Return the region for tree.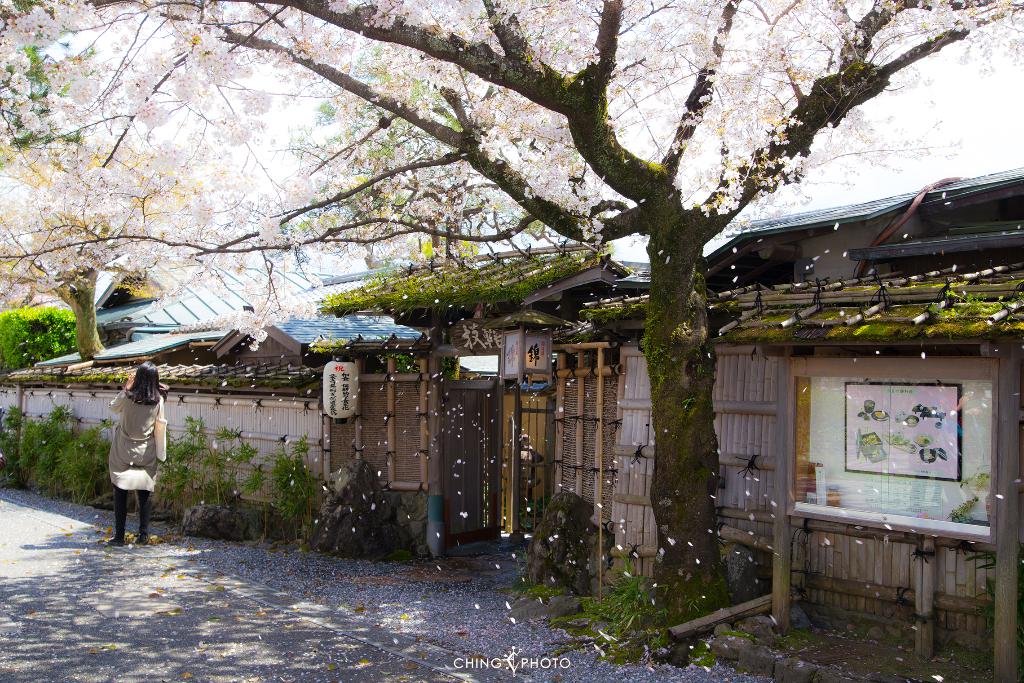
rect(53, 0, 1016, 565).
